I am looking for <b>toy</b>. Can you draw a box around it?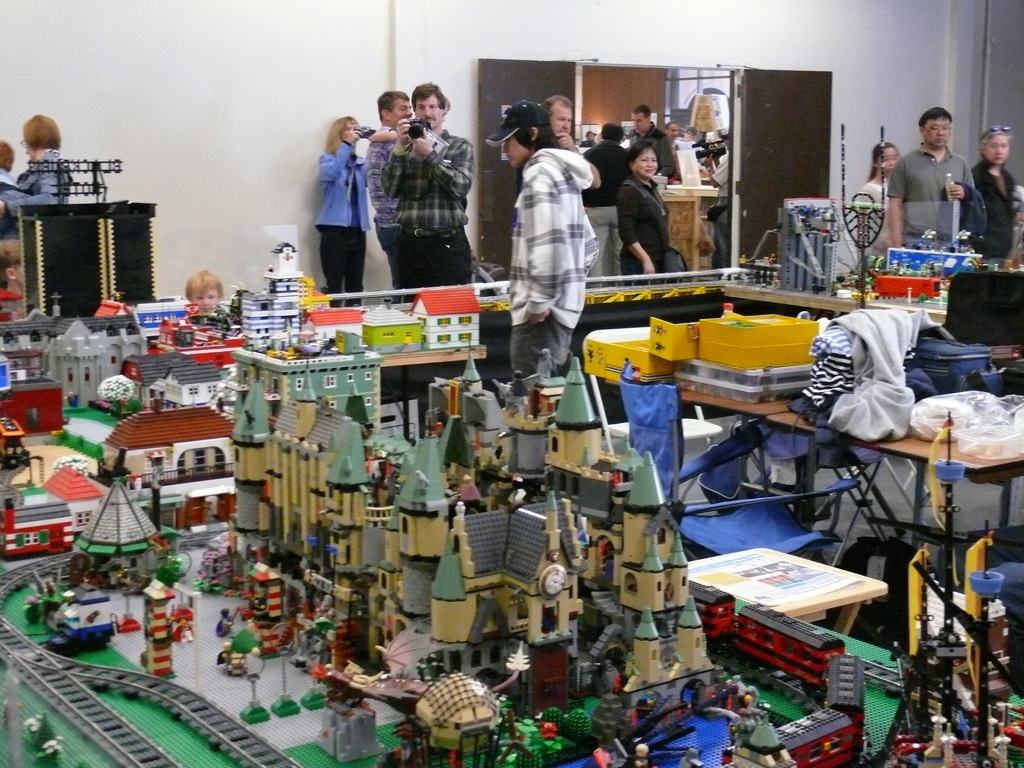
Sure, the bounding box is left=228, top=243, right=315, bottom=340.
